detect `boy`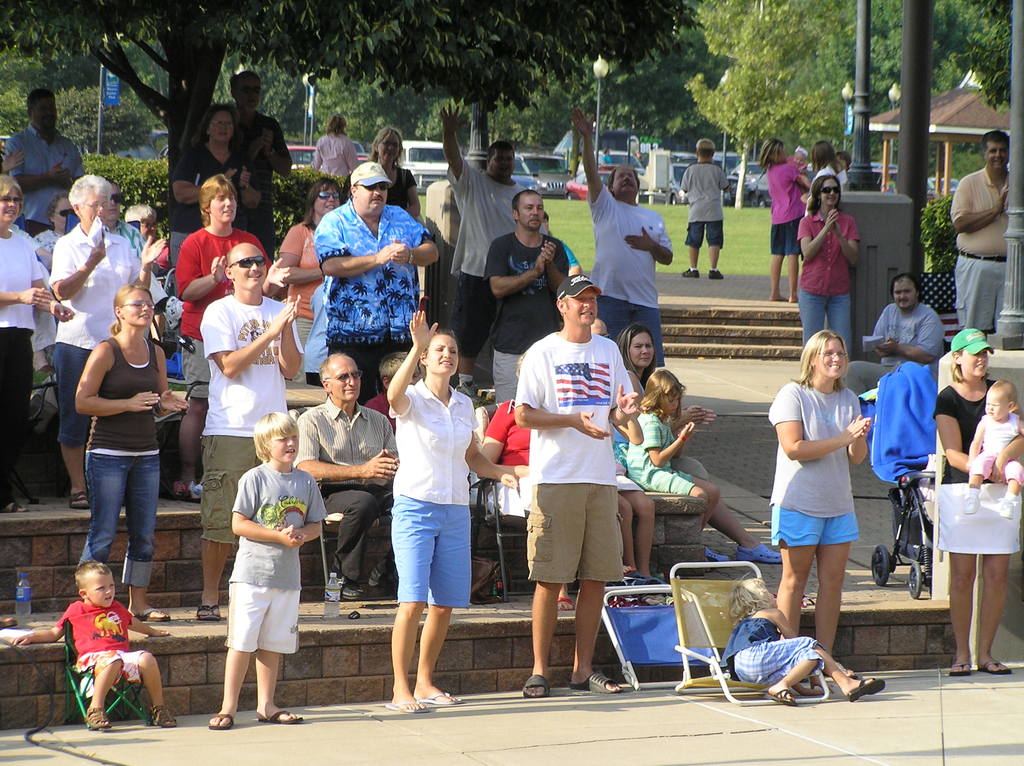
x1=963, y1=380, x2=1023, y2=520
